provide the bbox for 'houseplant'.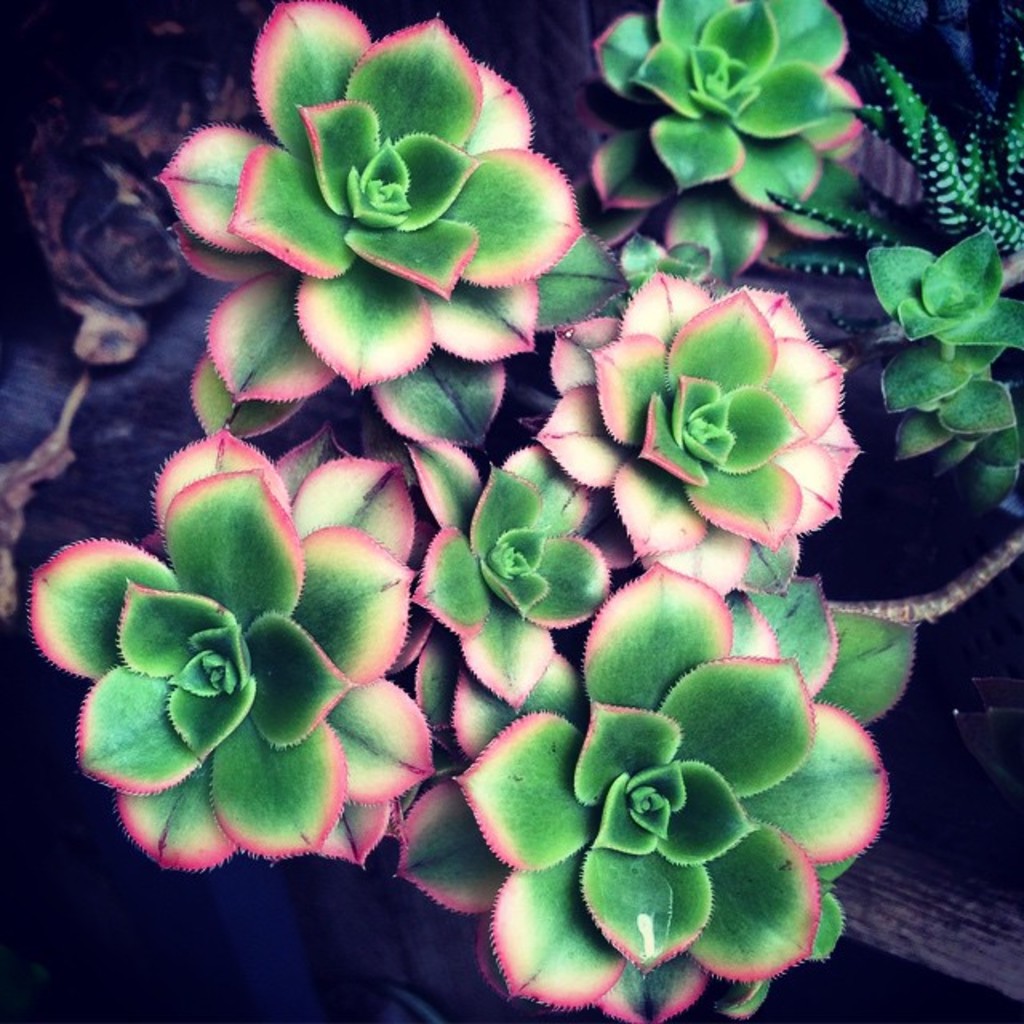
(x1=19, y1=421, x2=459, y2=888).
